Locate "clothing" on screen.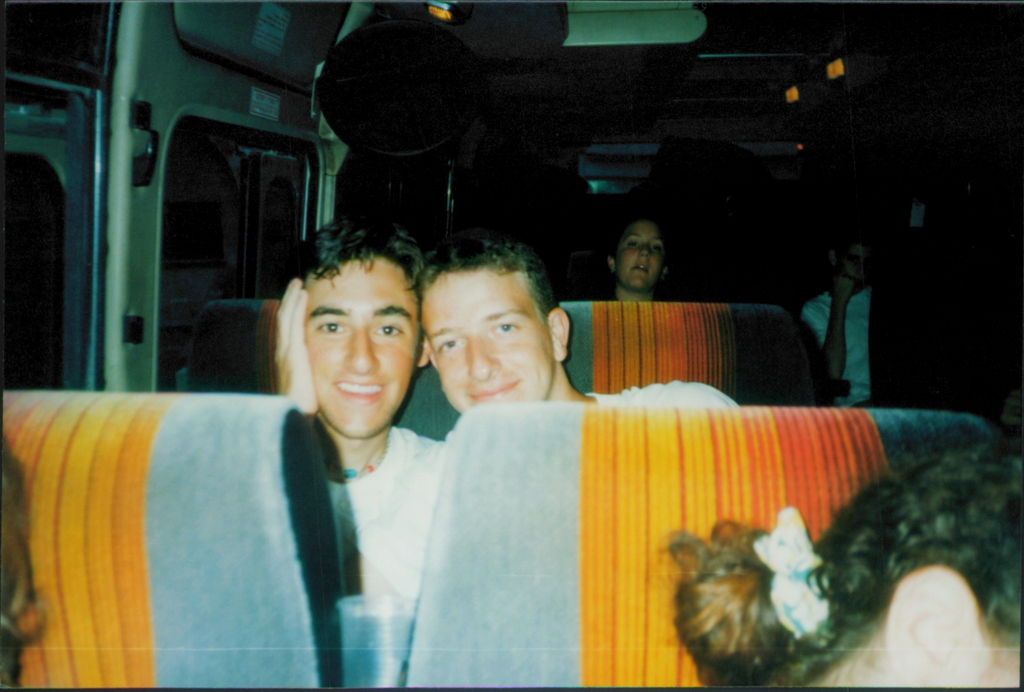
On screen at BBox(342, 414, 461, 635).
